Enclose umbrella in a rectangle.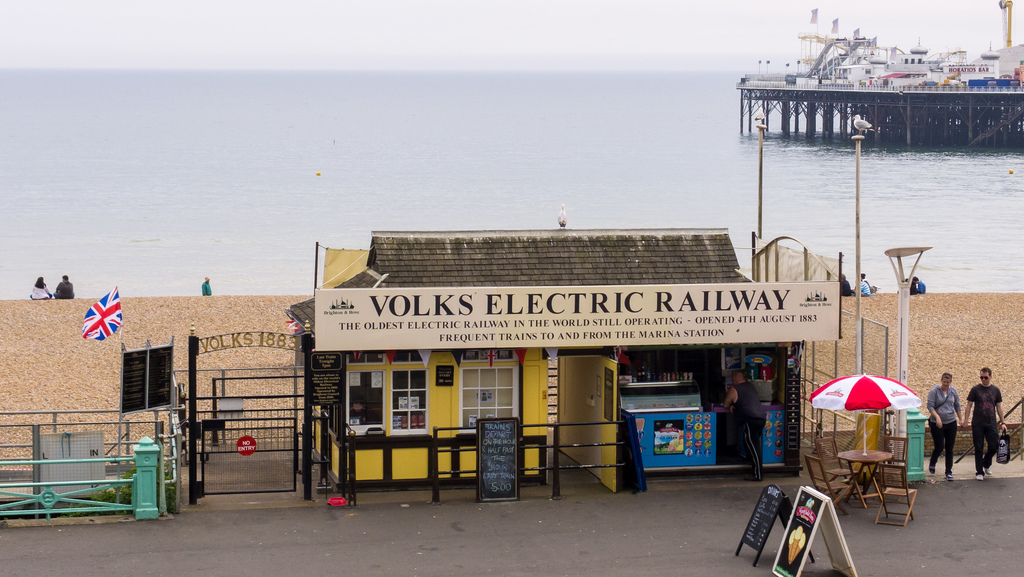
l=810, t=373, r=922, b=459.
